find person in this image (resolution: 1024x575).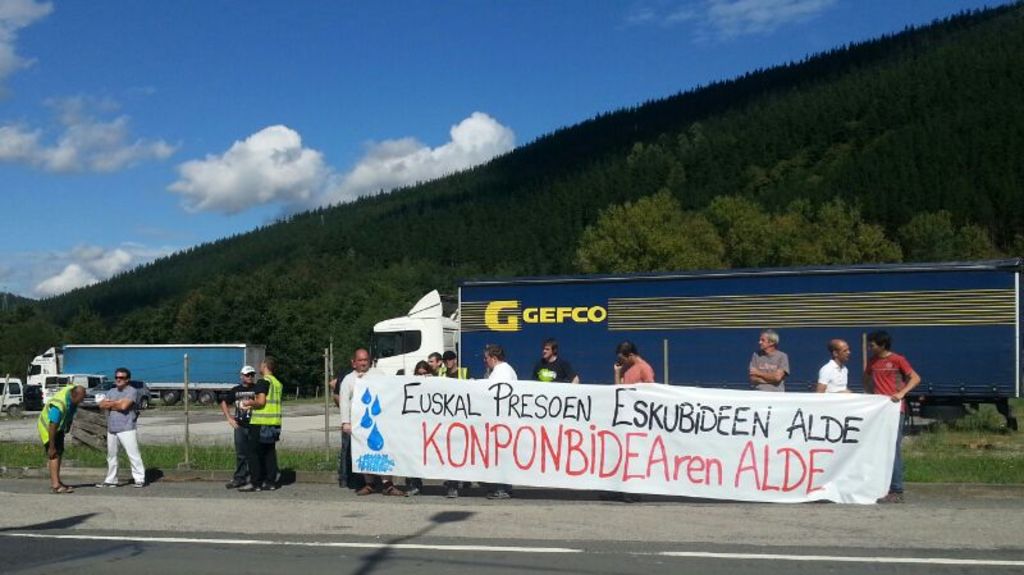
region(817, 329, 852, 389).
